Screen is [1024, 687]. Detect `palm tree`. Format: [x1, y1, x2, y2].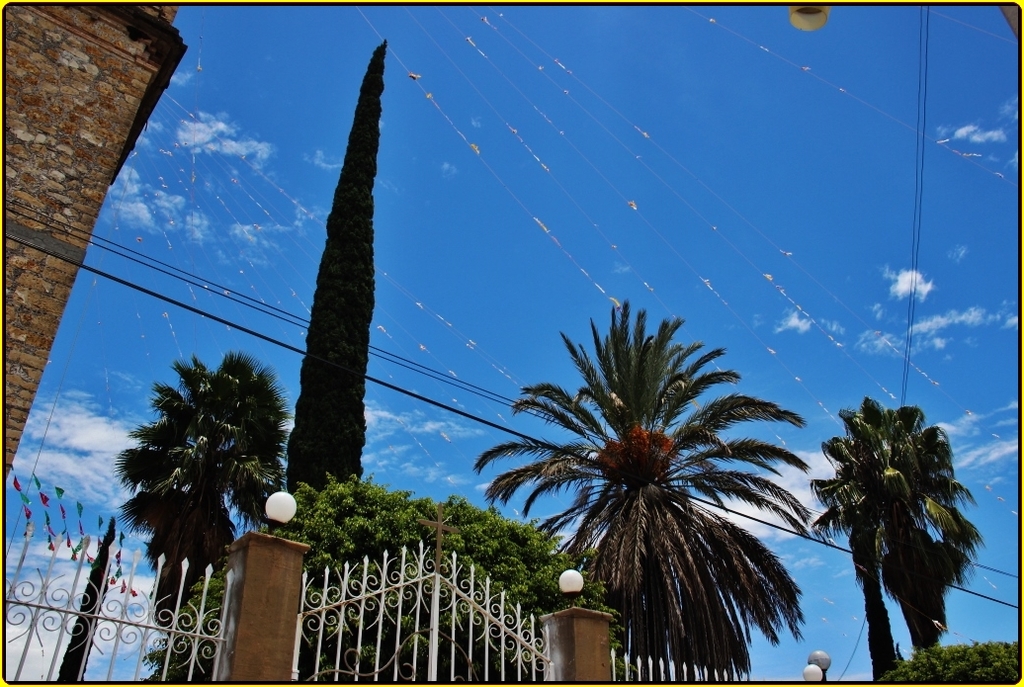
[831, 396, 926, 660].
